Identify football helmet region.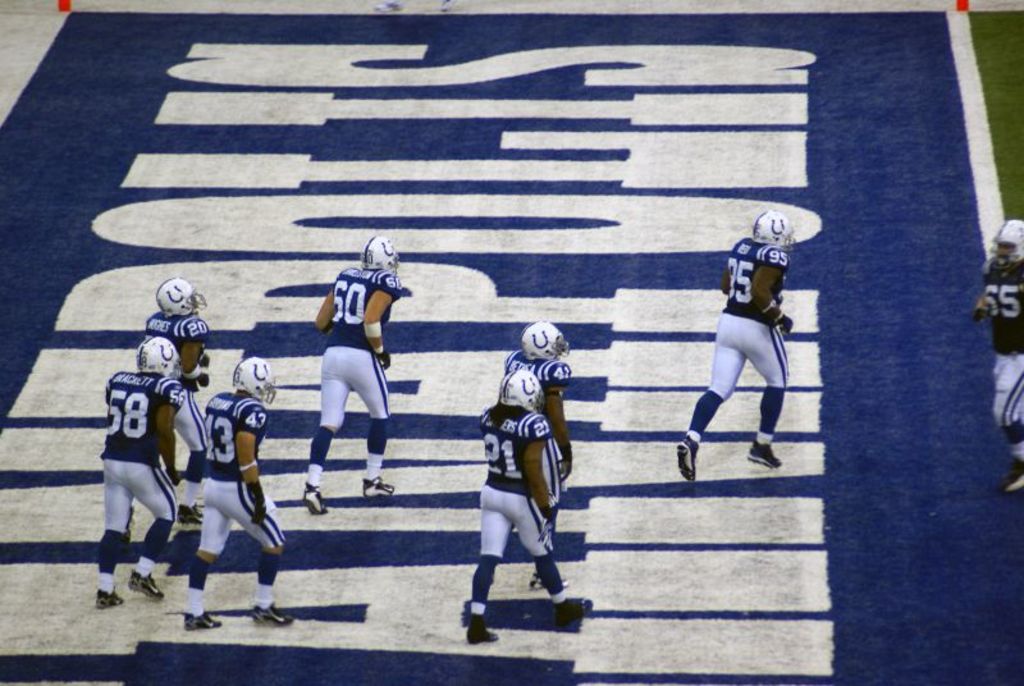
Region: 988/216/1023/265.
